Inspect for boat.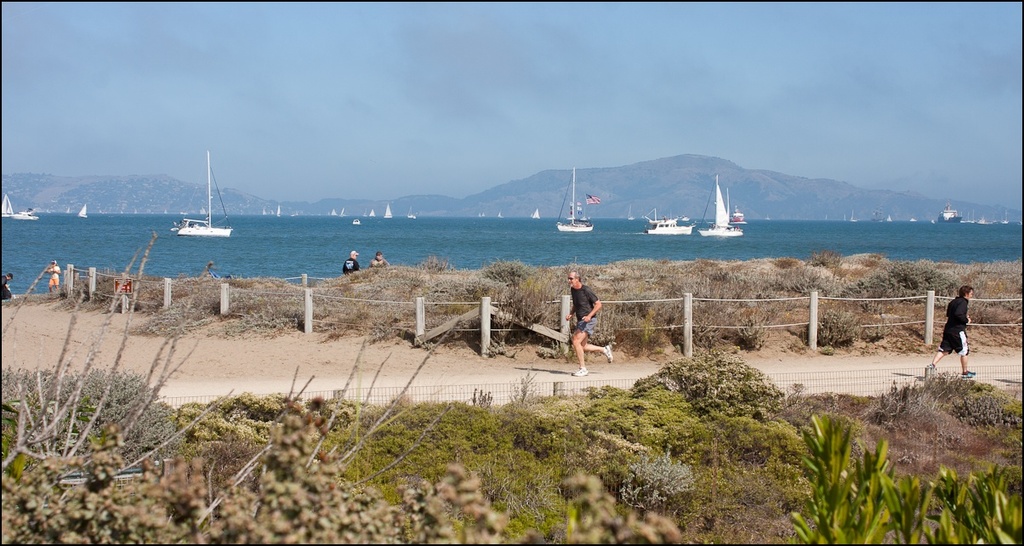
Inspection: [left=646, top=213, right=694, bottom=233].
